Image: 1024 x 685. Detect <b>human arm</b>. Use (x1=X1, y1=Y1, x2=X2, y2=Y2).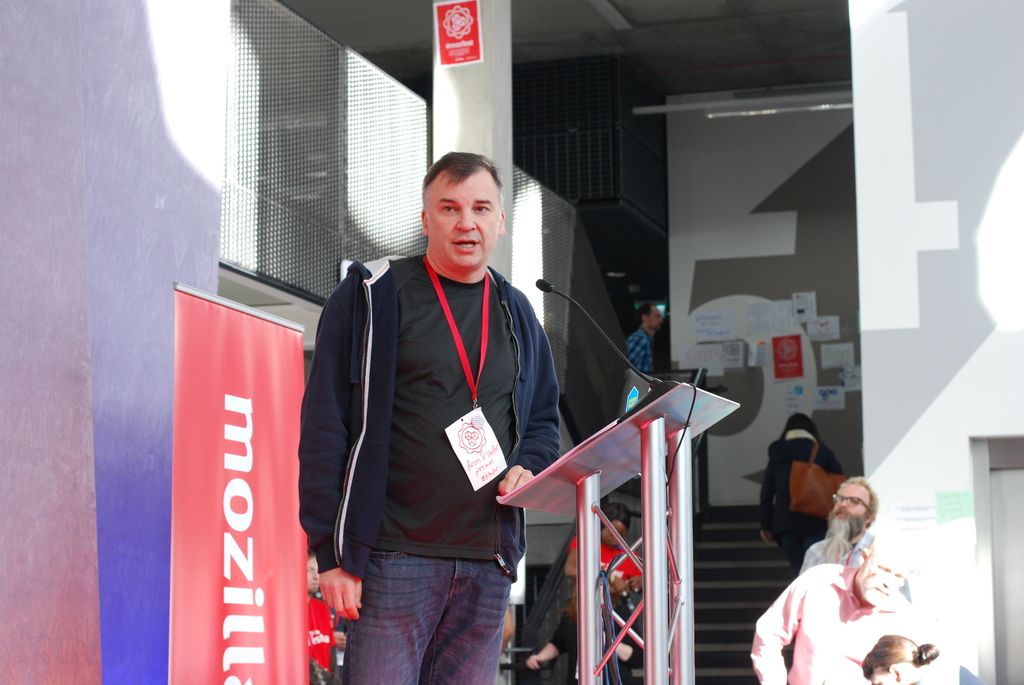
(x1=622, y1=332, x2=643, y2=377).
